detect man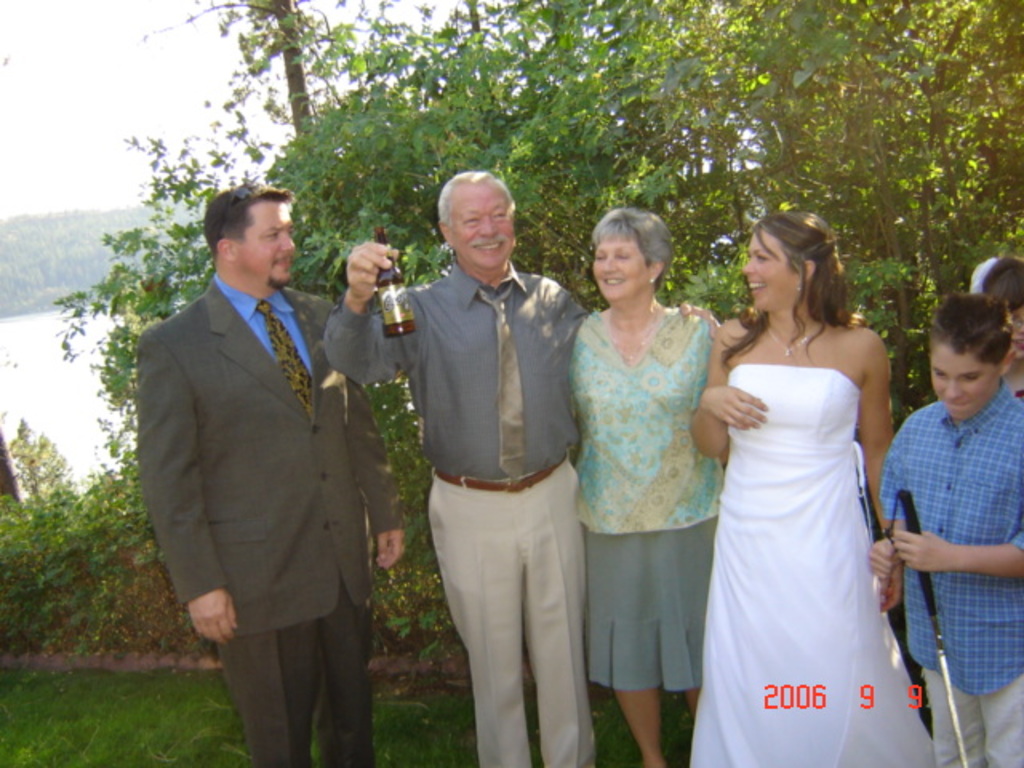
<bbox>866, 278, 1022, 766</bbox>
